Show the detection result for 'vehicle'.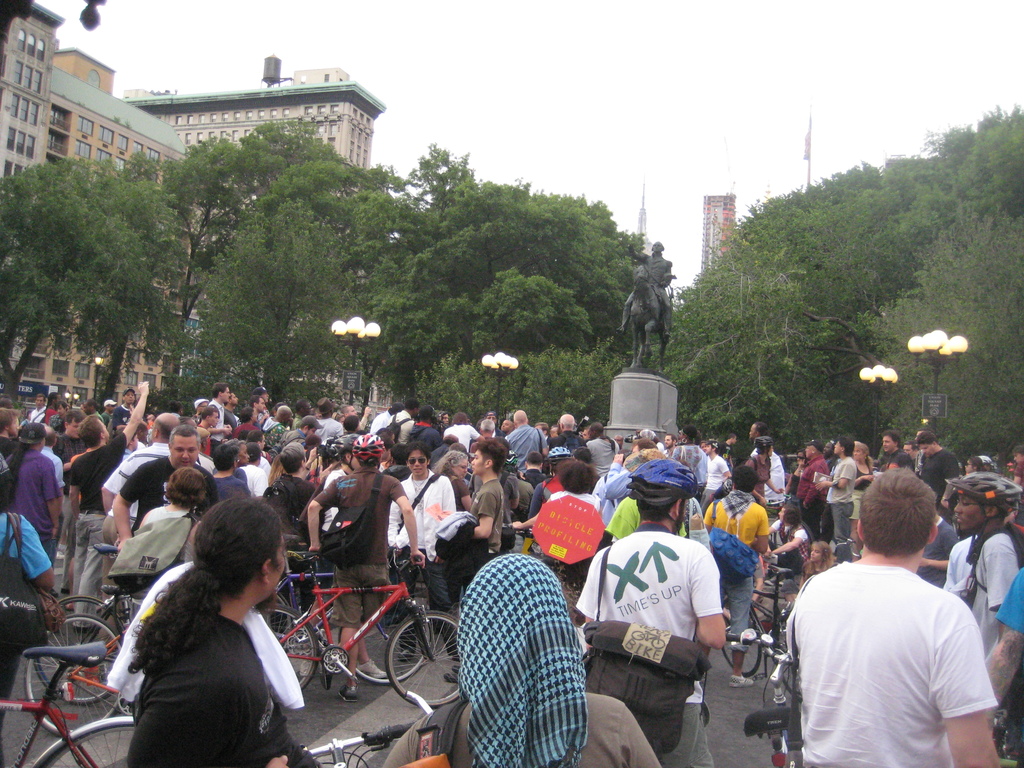
55, 539, 147, 704.
